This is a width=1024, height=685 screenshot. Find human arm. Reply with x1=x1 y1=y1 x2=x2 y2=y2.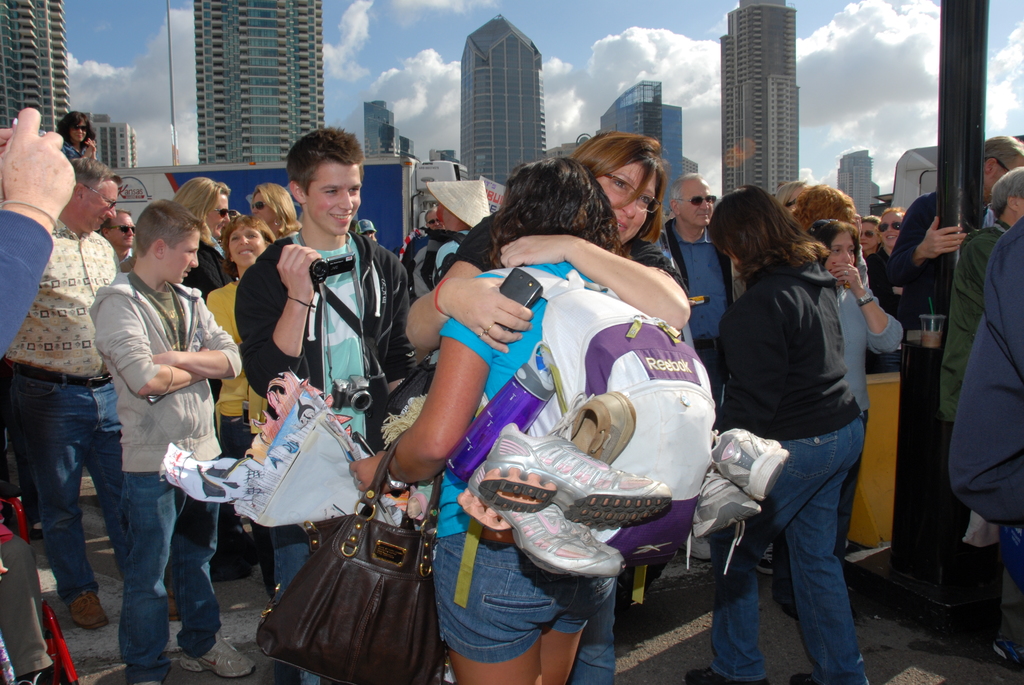
x1=154 y1=291 x2=236 y2=379.
